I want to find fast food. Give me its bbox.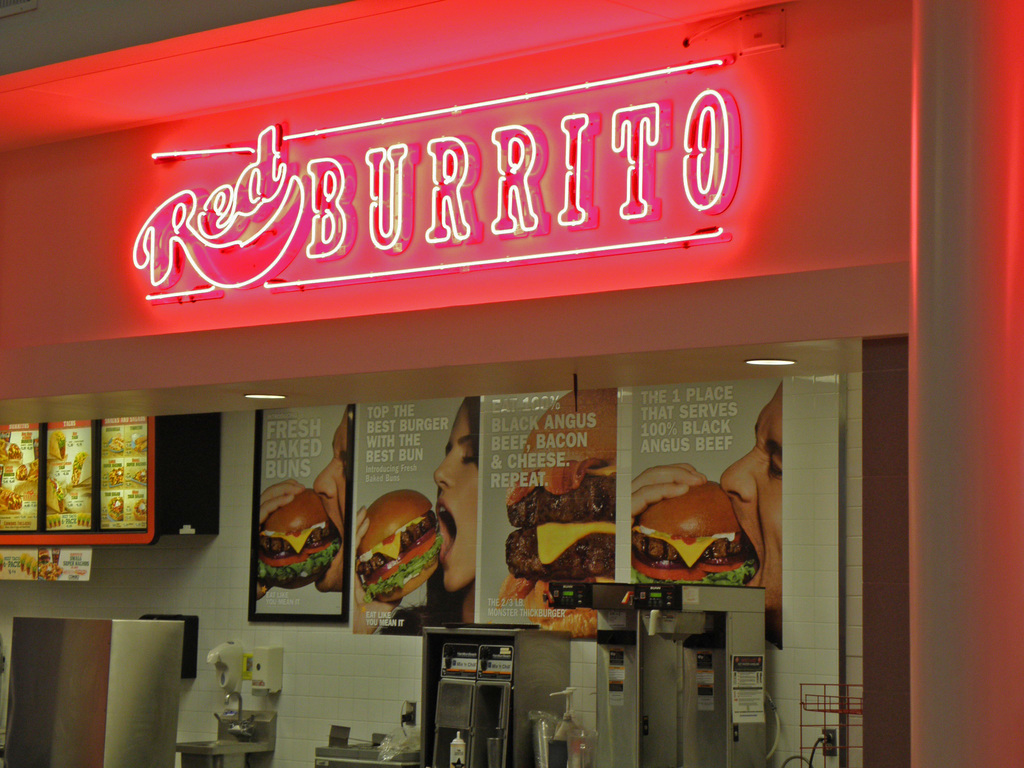
crop(498, 388, 618, 639).
